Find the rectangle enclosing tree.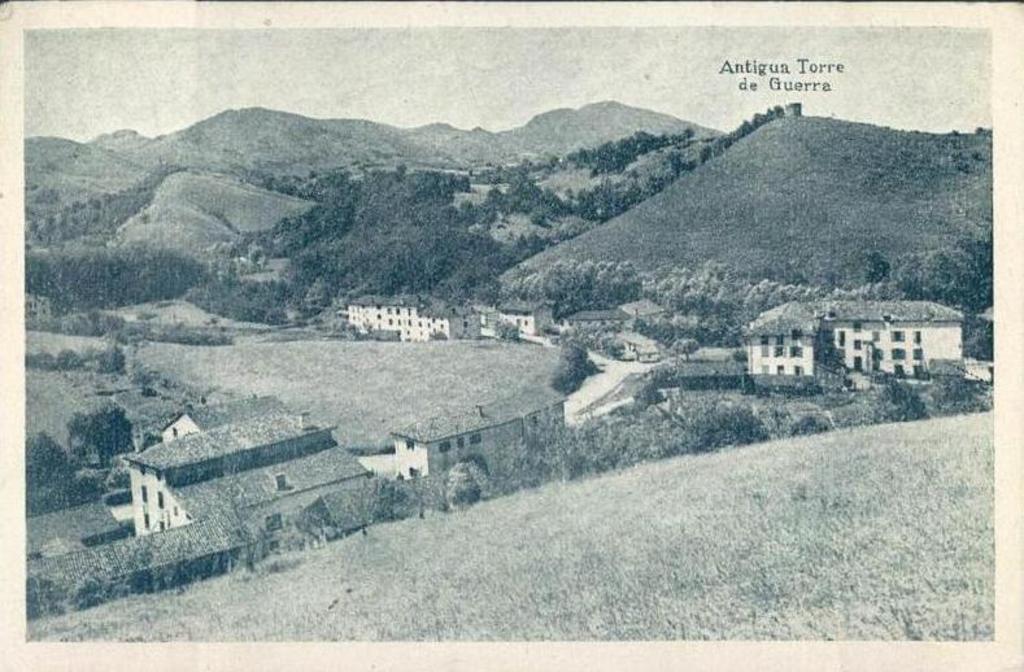
[732, 350, 753, 384].
